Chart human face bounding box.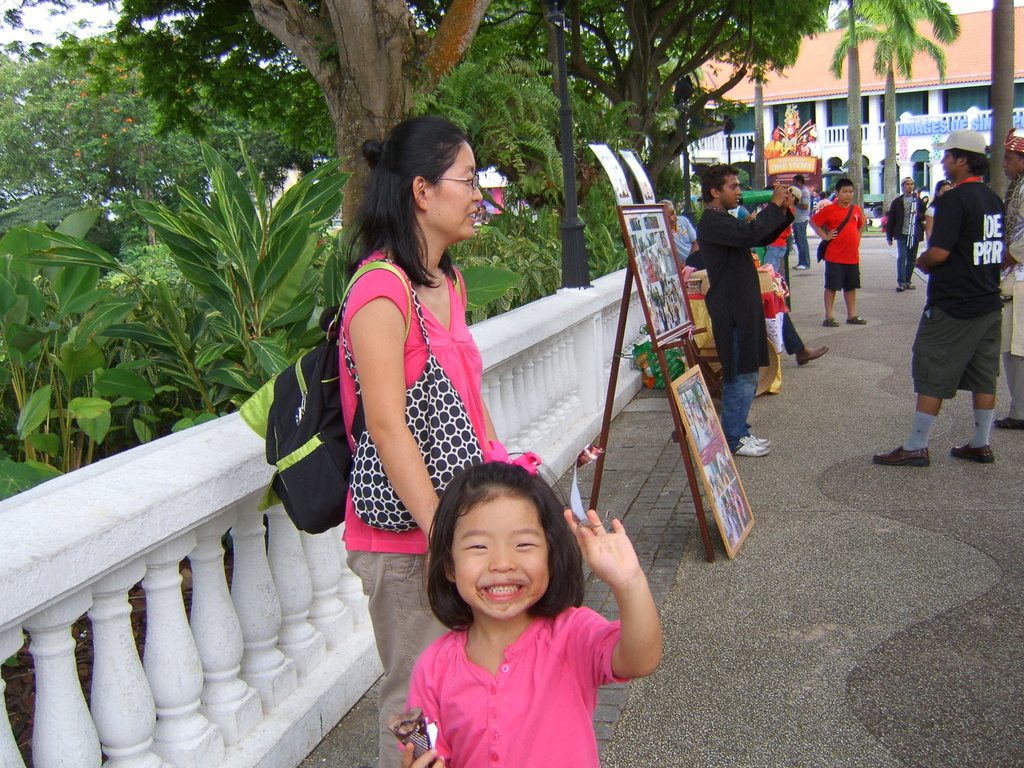
Charted: detection(457, 500, 548, 621).
